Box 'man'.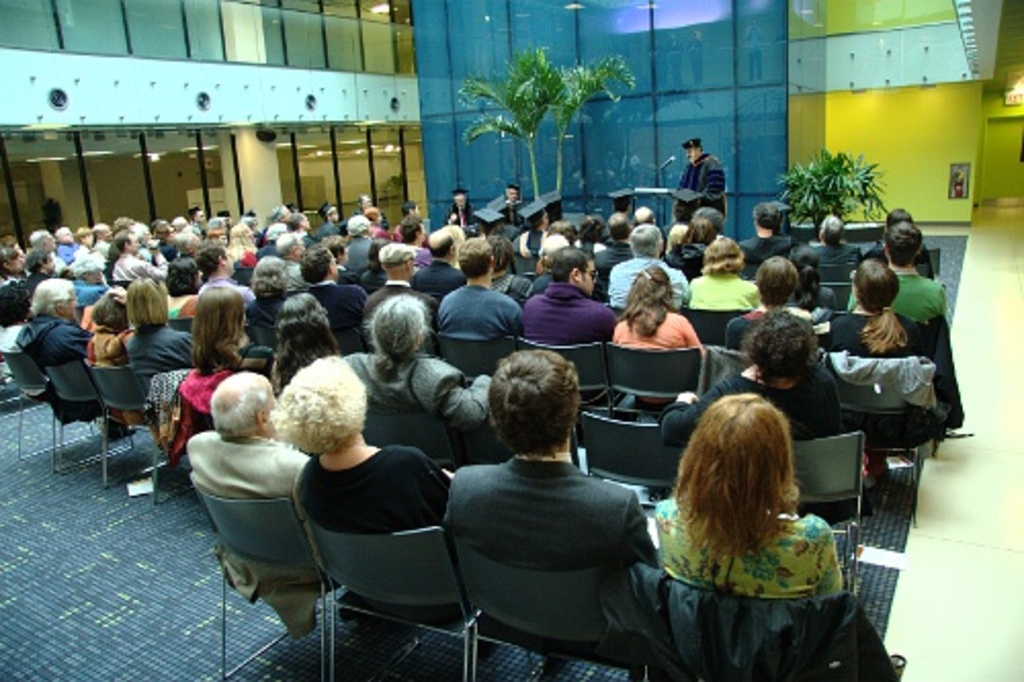
x1=600, y1=219, x2=690, y2=309.
